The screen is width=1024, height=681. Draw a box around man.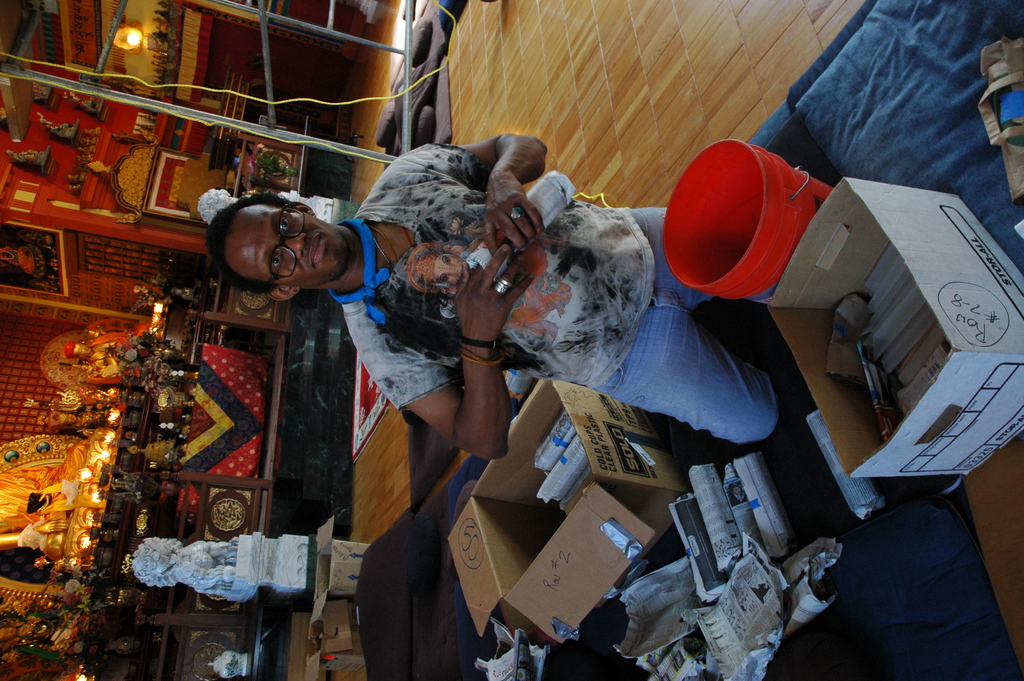
203/132/780/457.
